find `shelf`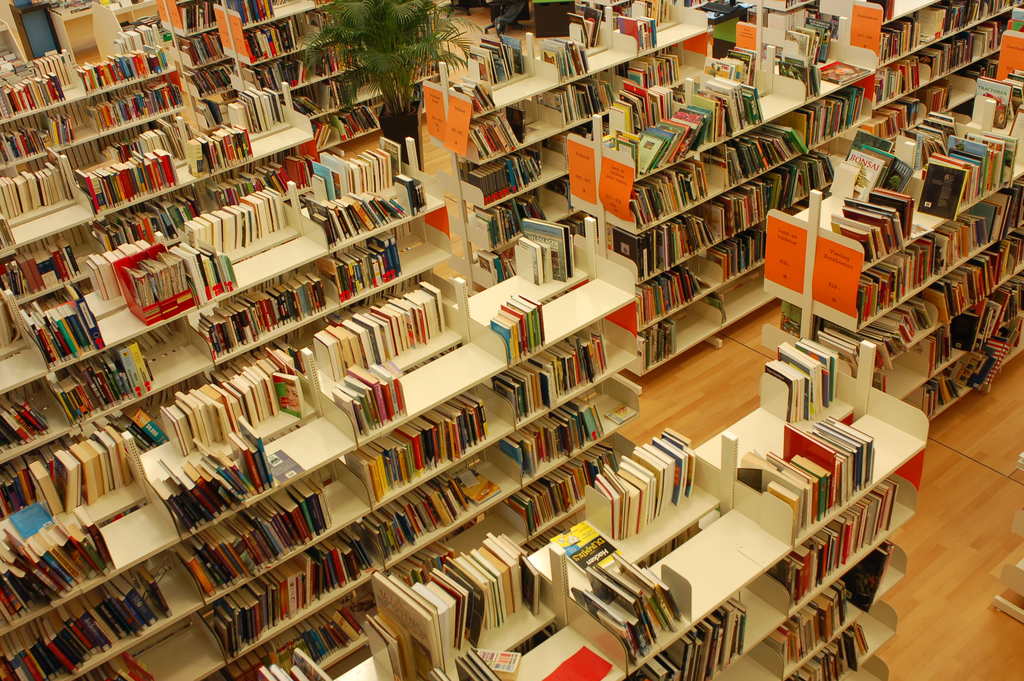
left=216, top=0, right=413, bottom=140
